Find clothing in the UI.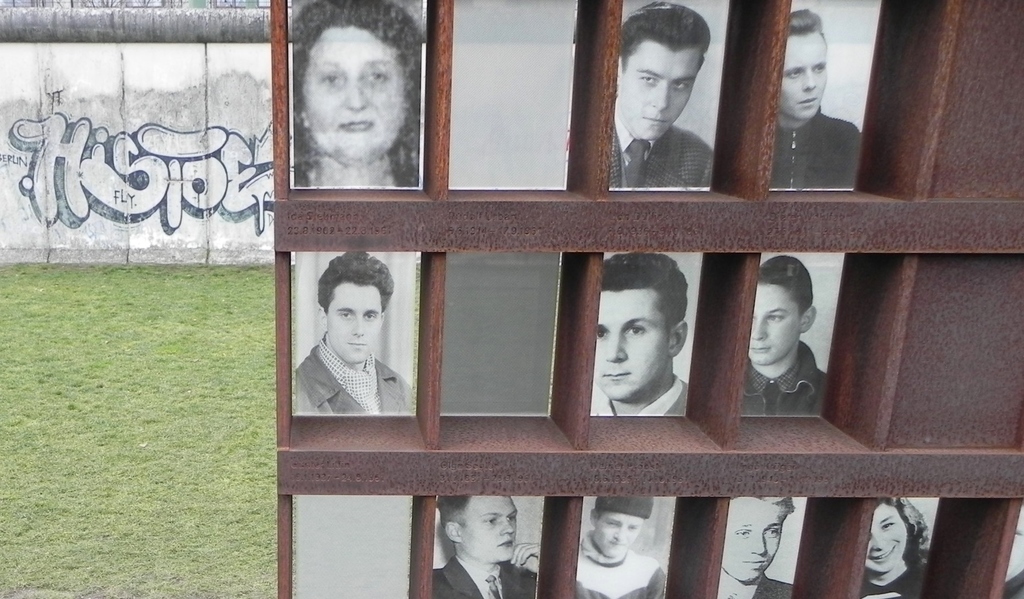
UI element at bbox(763, 100, 858, 188).
